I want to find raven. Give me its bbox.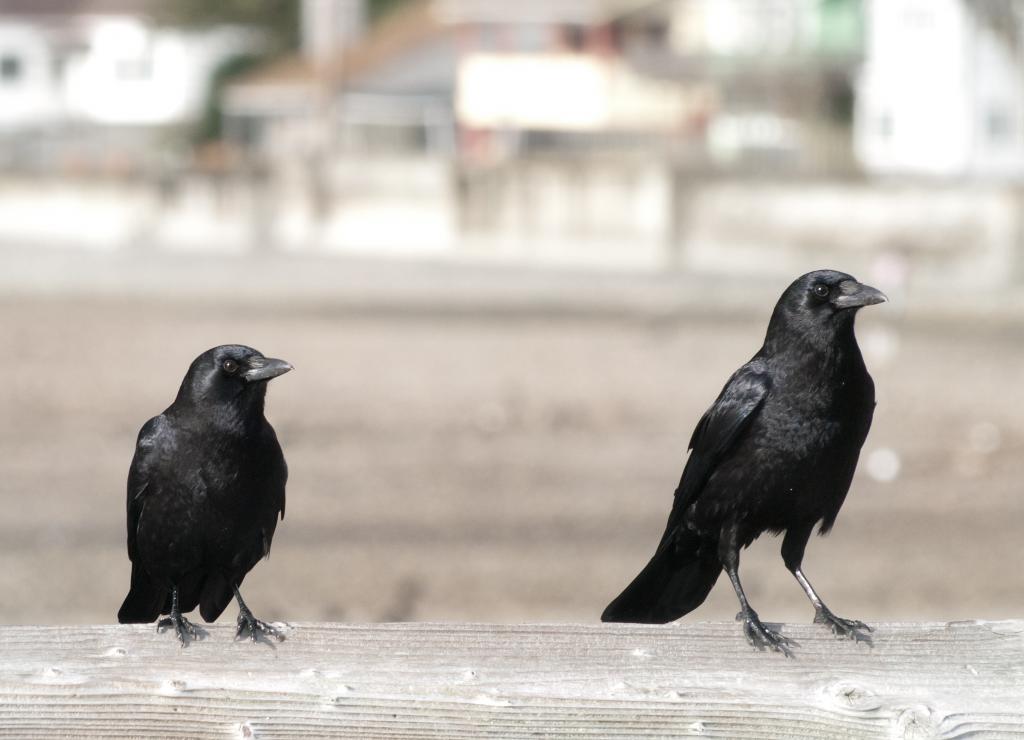
x1=586, y1=264, x2=896, y2=657.
